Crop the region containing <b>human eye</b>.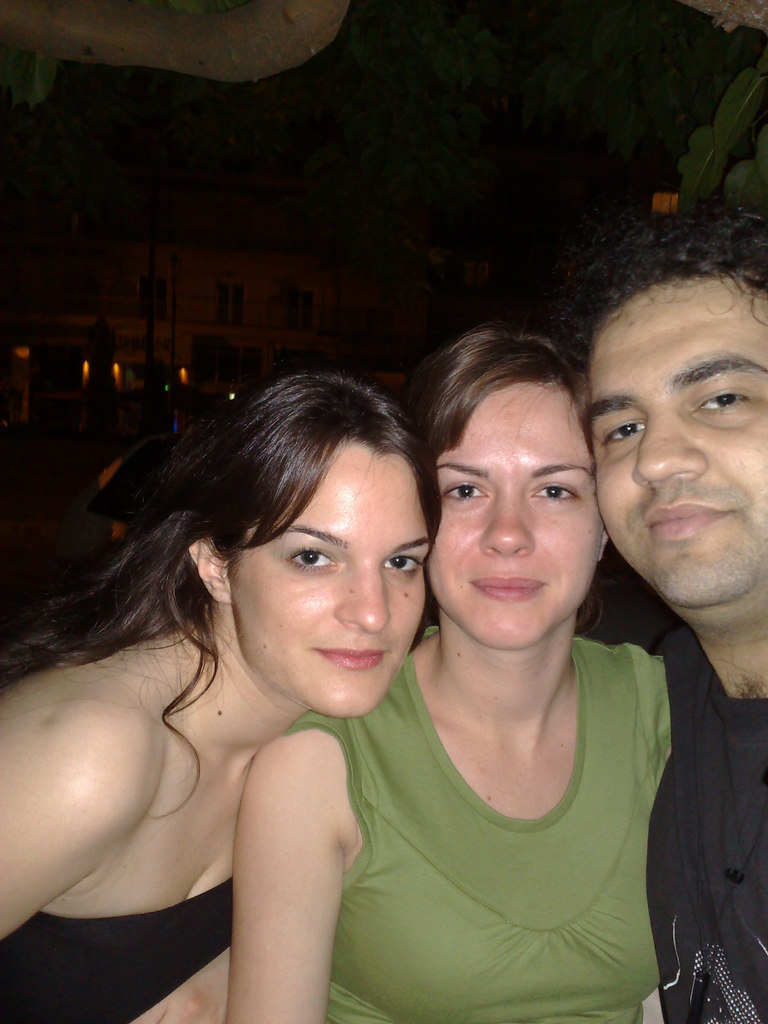
Crop region: 439, 478, 493, 506.
